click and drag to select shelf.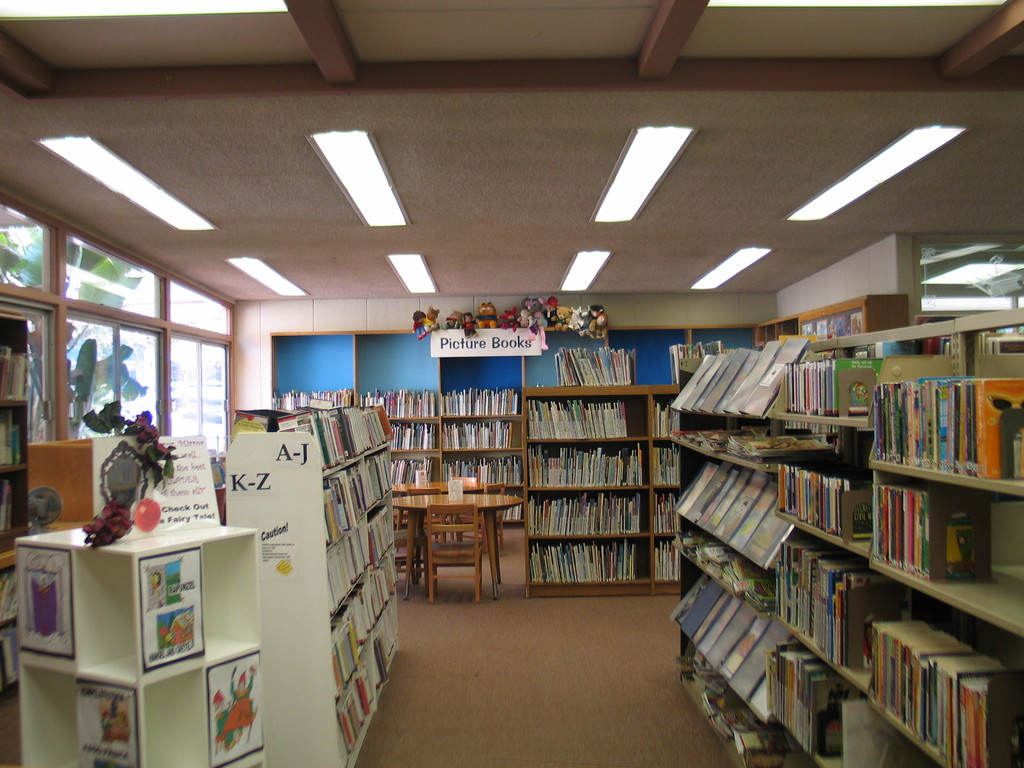
Selection: box(667, 612, 773, 723).
